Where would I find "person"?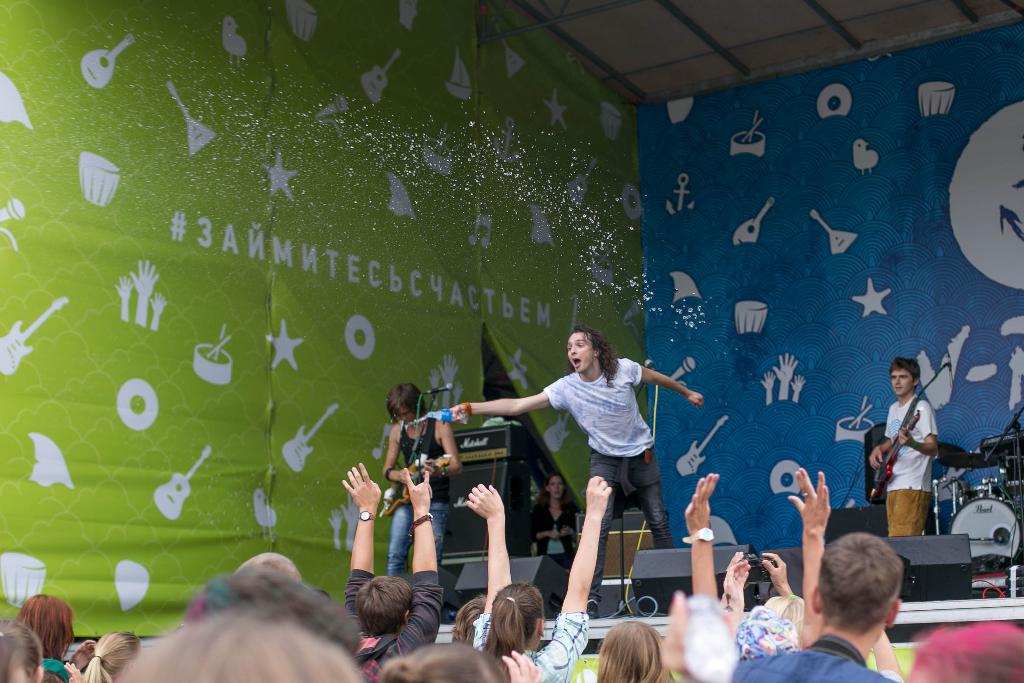
At [left=14, top=593, right=70, bottom=682].
